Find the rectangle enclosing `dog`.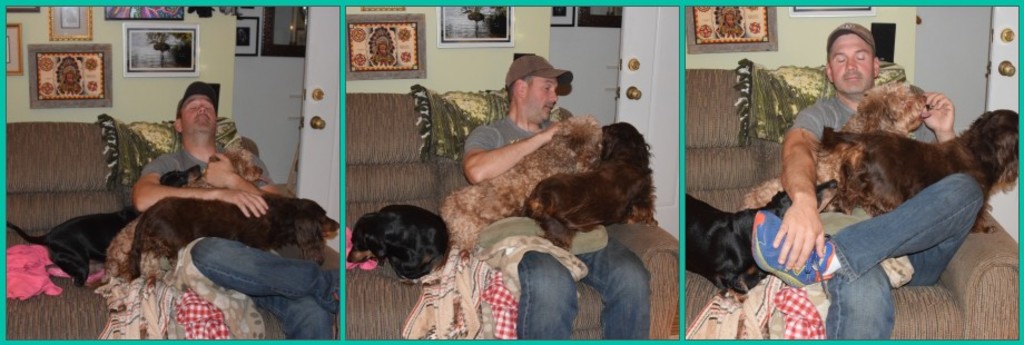
<region>99, 148, 266, 285</region>.
